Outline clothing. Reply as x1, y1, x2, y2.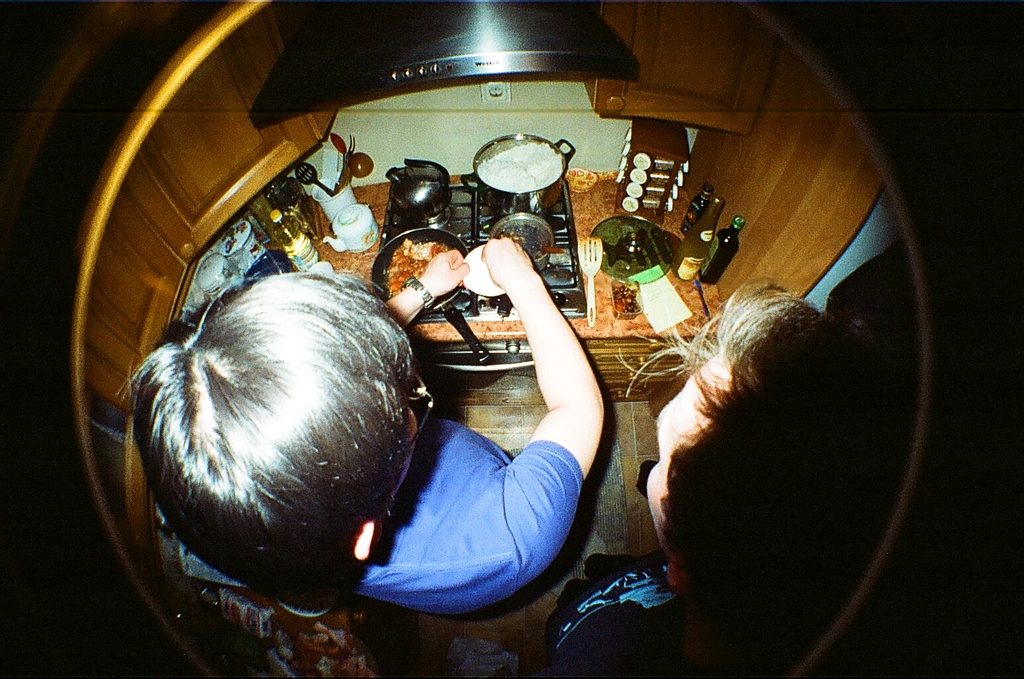
181, 418, 578, 616.
